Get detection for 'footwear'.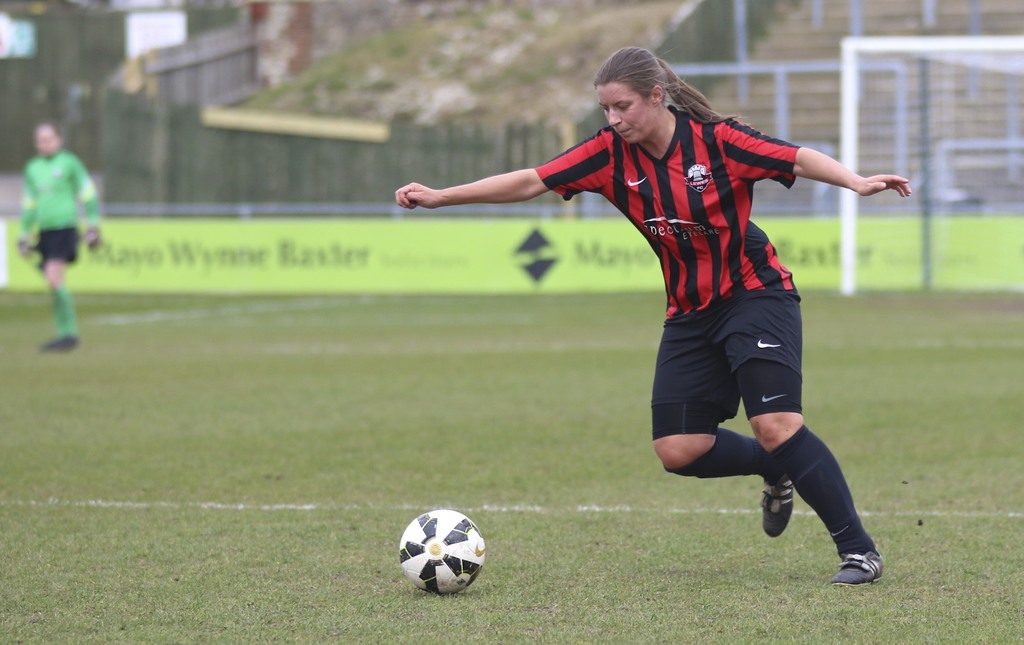
Detection: <box>761,476,790,537</box>.
